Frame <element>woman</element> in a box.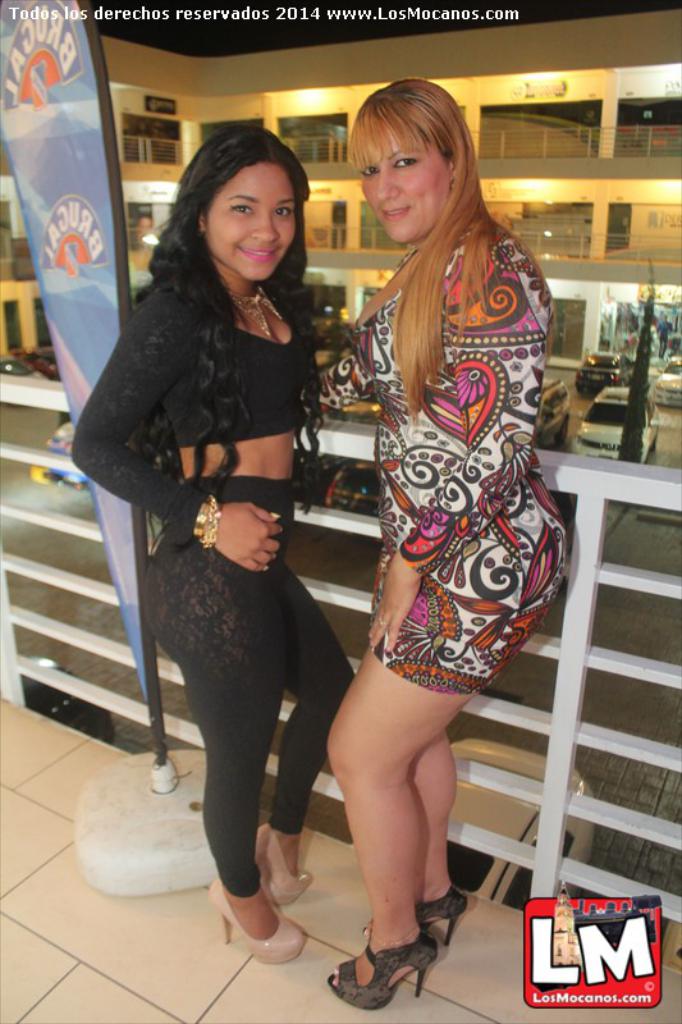
BBox(278, 78, 545, 1006).
